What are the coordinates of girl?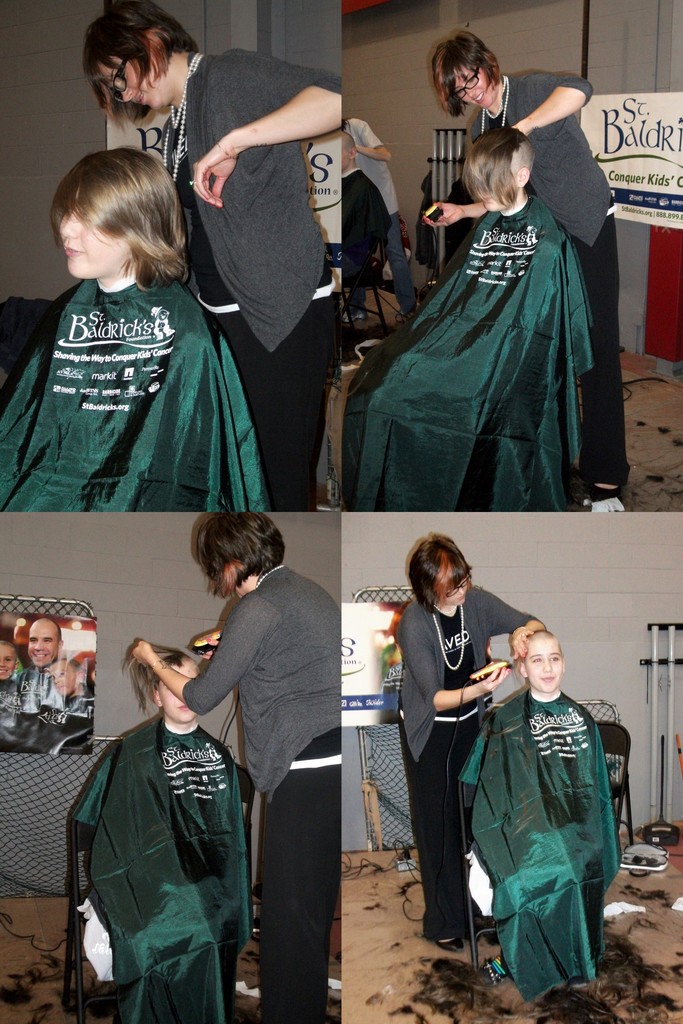
box(0, 150, 266, 512).
